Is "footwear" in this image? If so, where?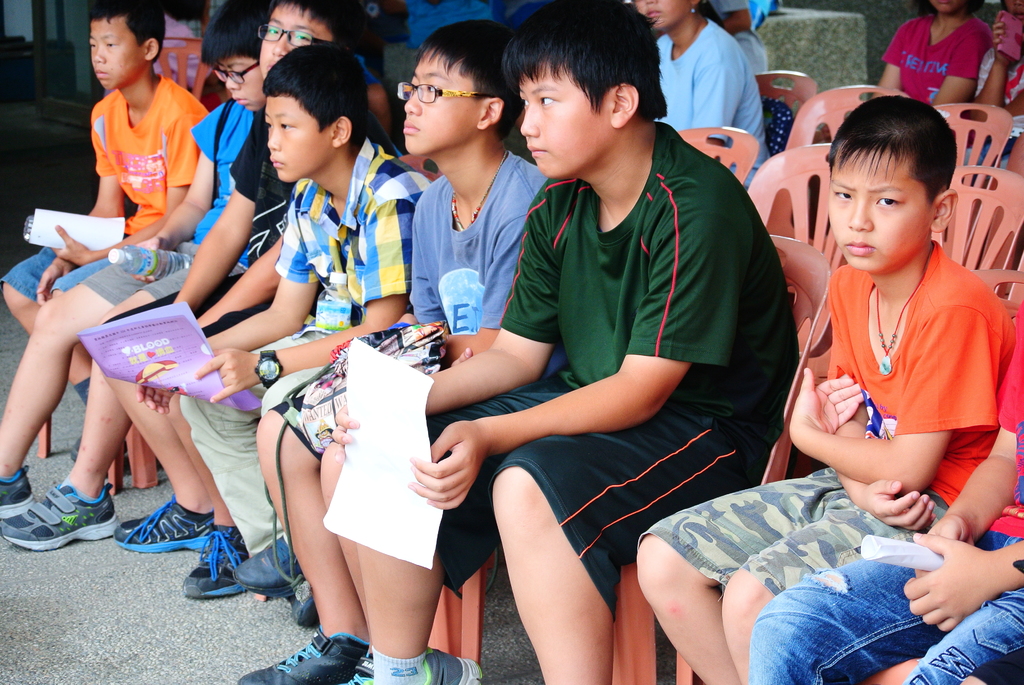
Yes, at rect(180, 528, 252, 597).
